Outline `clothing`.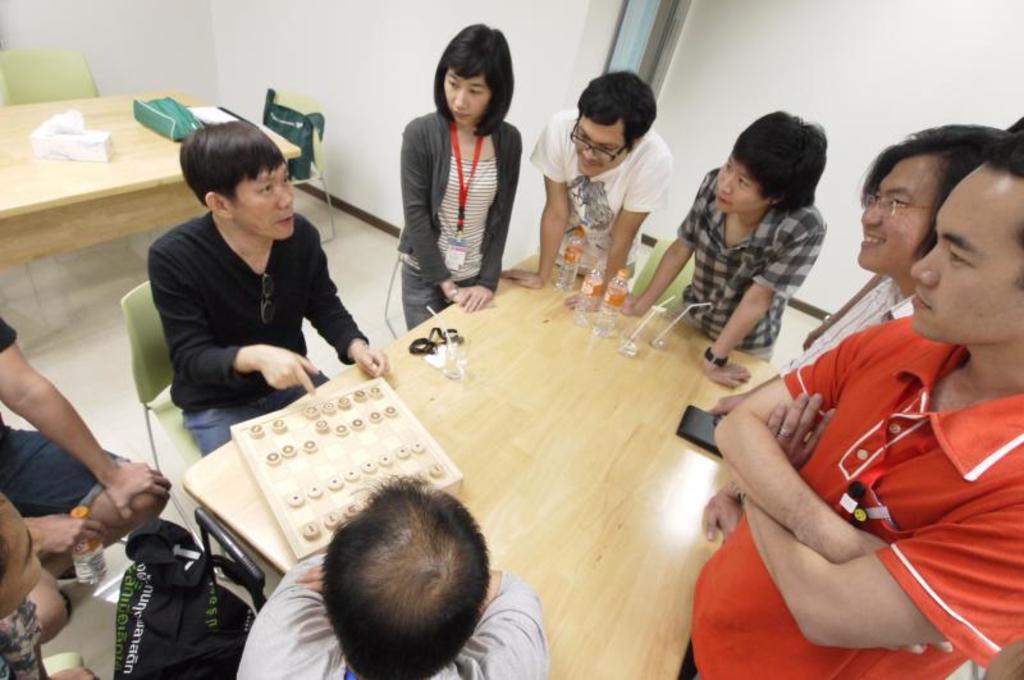
Outline: l=712, t=274, r=998, b=663.
